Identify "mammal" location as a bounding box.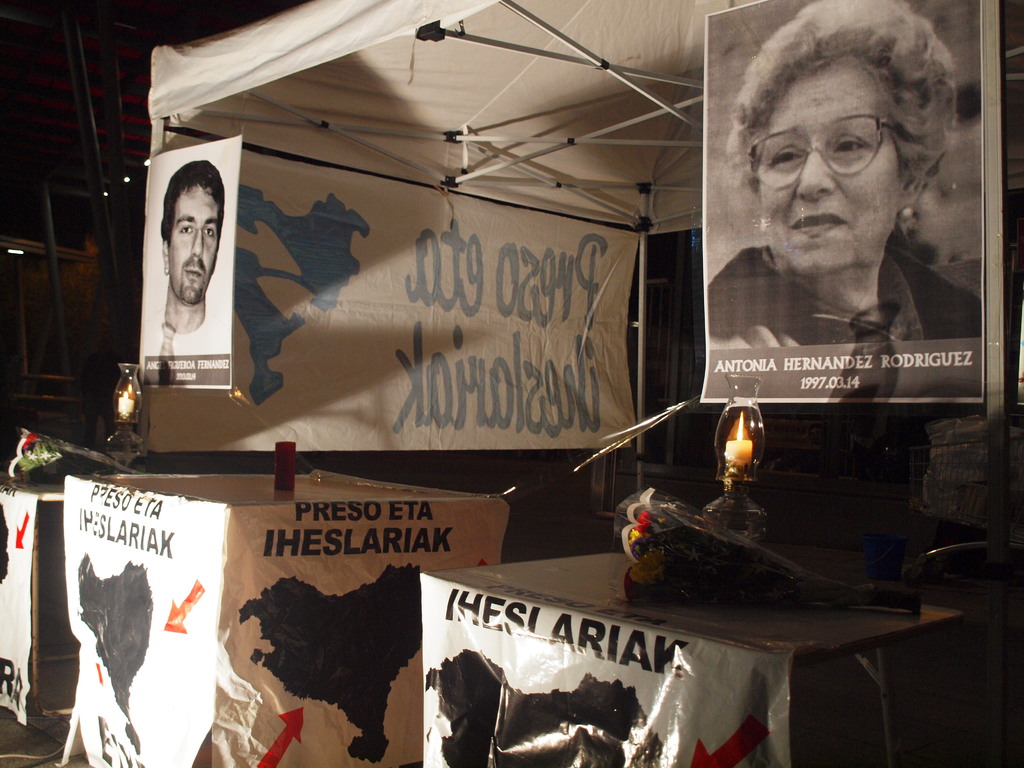
707,0,982,348.
